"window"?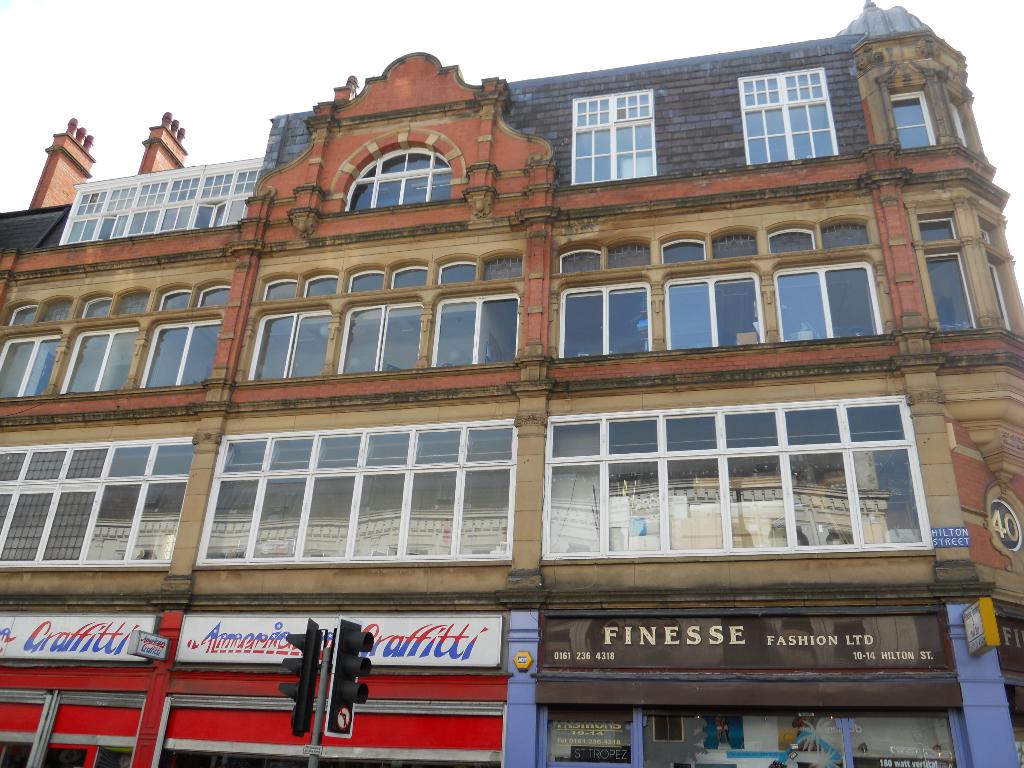
box(574, 88, 659, 184)
